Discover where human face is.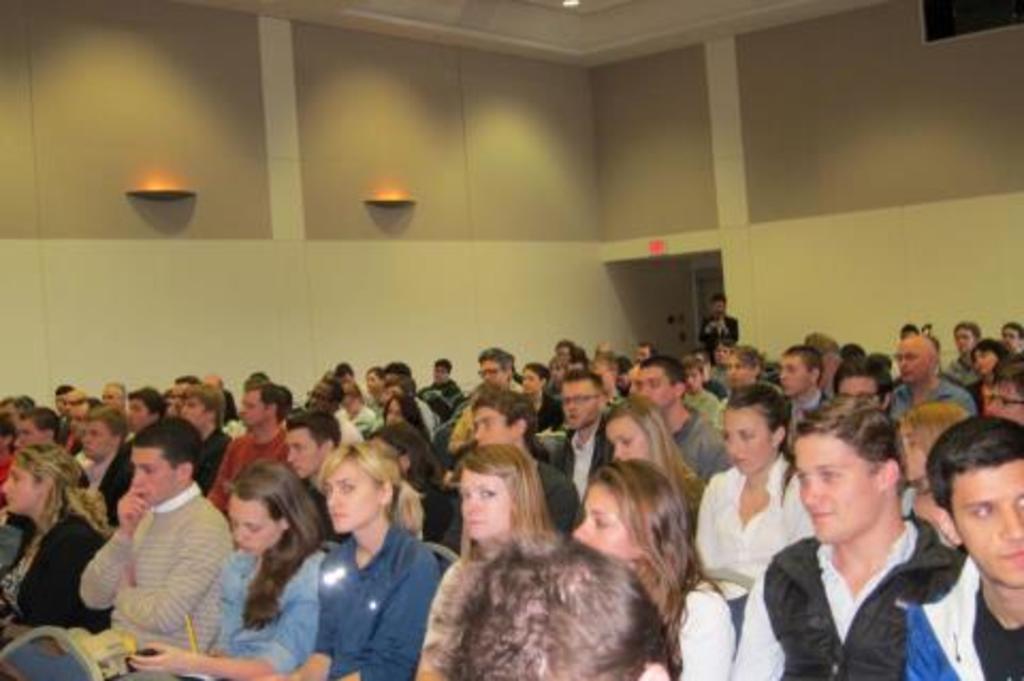
Discovered at [x1=597, y1=365, x2=619, y2=395].
